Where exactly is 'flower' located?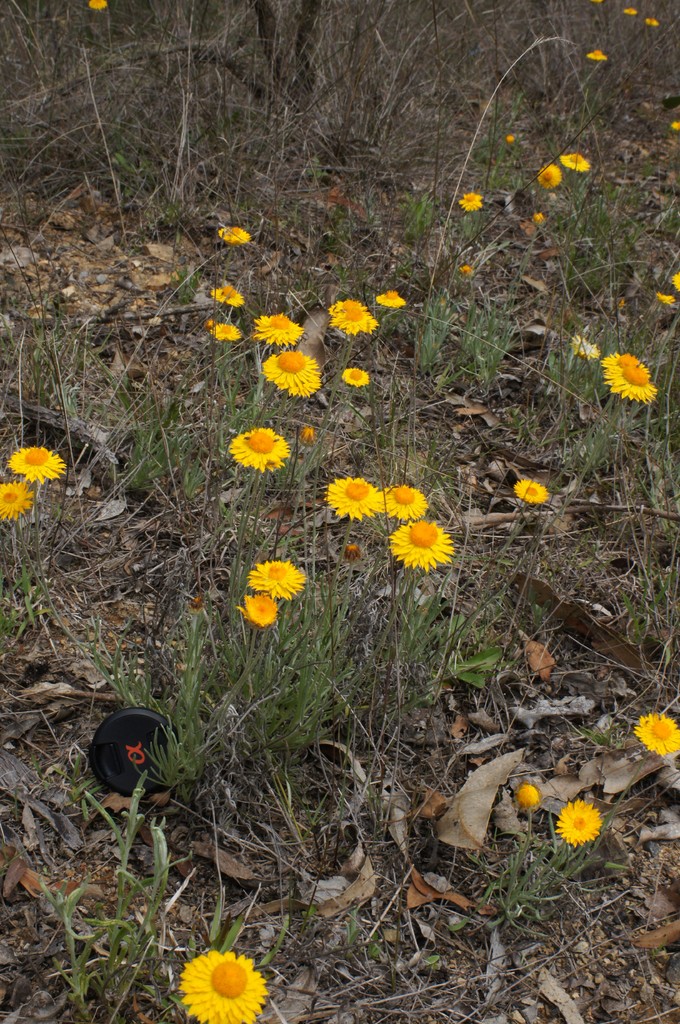
Its bounding box is x1=342, y1=545, x2=358, y2=563.
